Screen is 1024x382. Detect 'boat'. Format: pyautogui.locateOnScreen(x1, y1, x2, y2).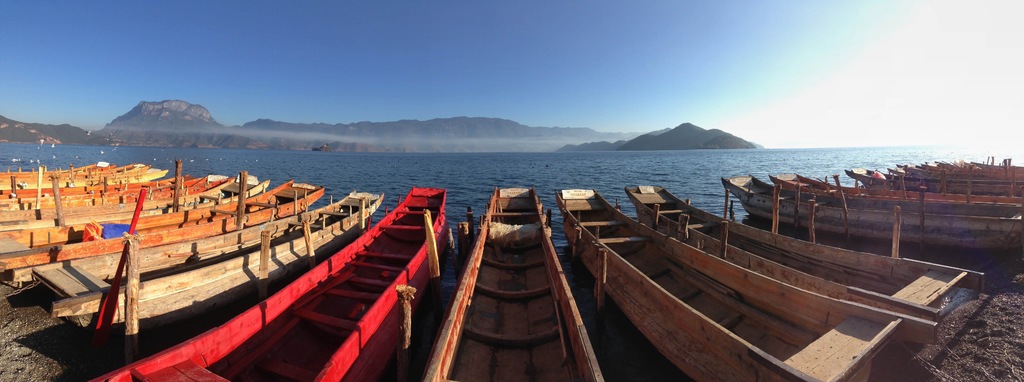
pyautogui.locateOnScreen(723, 171, 1023, 248).
